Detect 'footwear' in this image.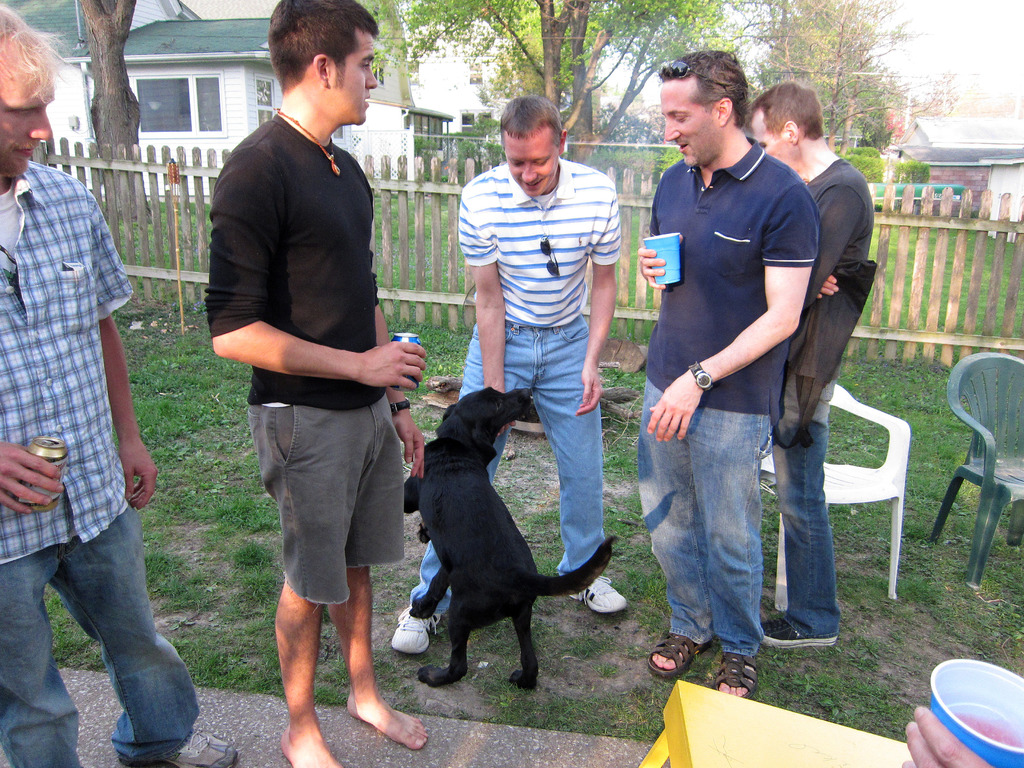
Detection: bbox(387, 603, 444, 656).
